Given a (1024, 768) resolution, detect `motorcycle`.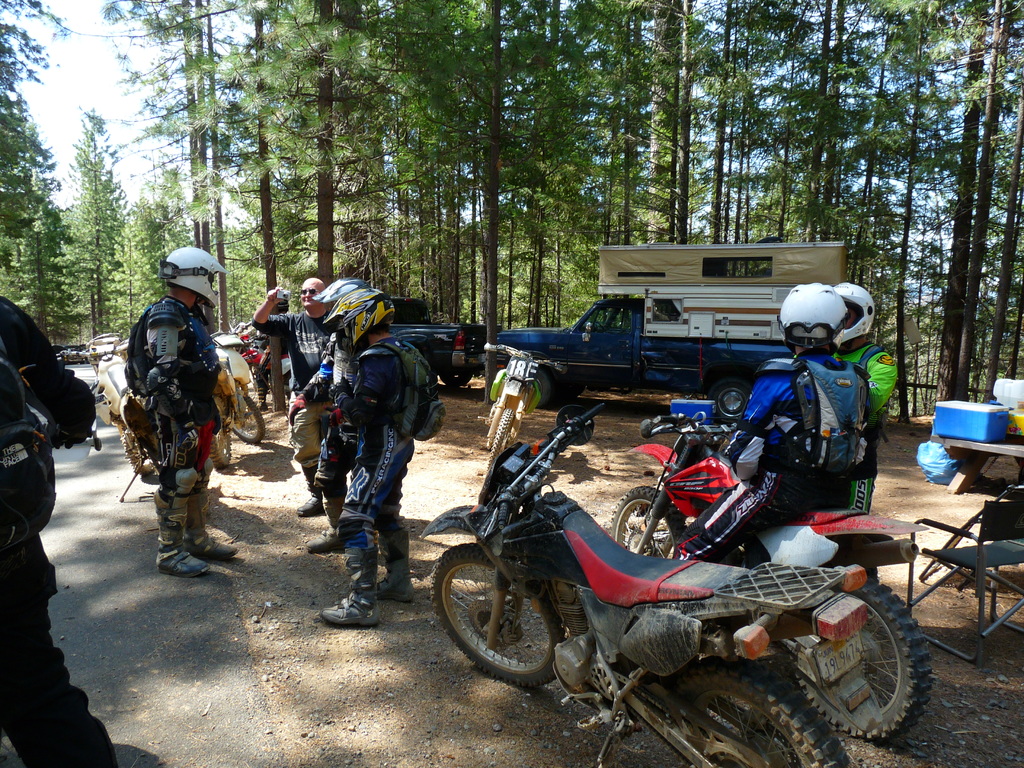
select_region(240, 346, 293, 396).
